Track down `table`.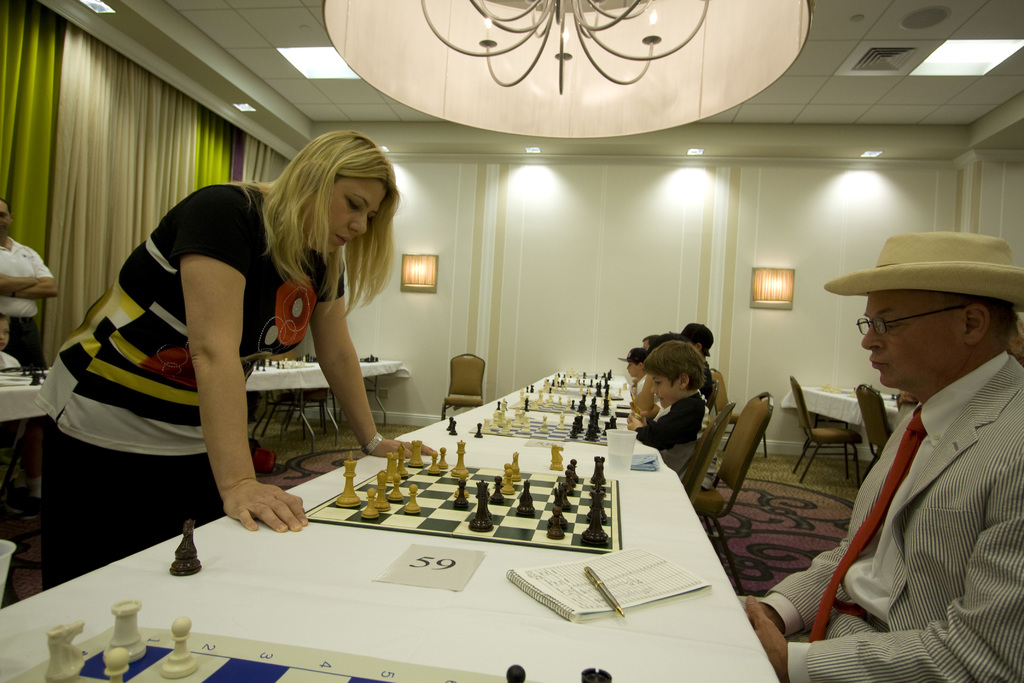
Tracked to [116, 450, 763, 648].
